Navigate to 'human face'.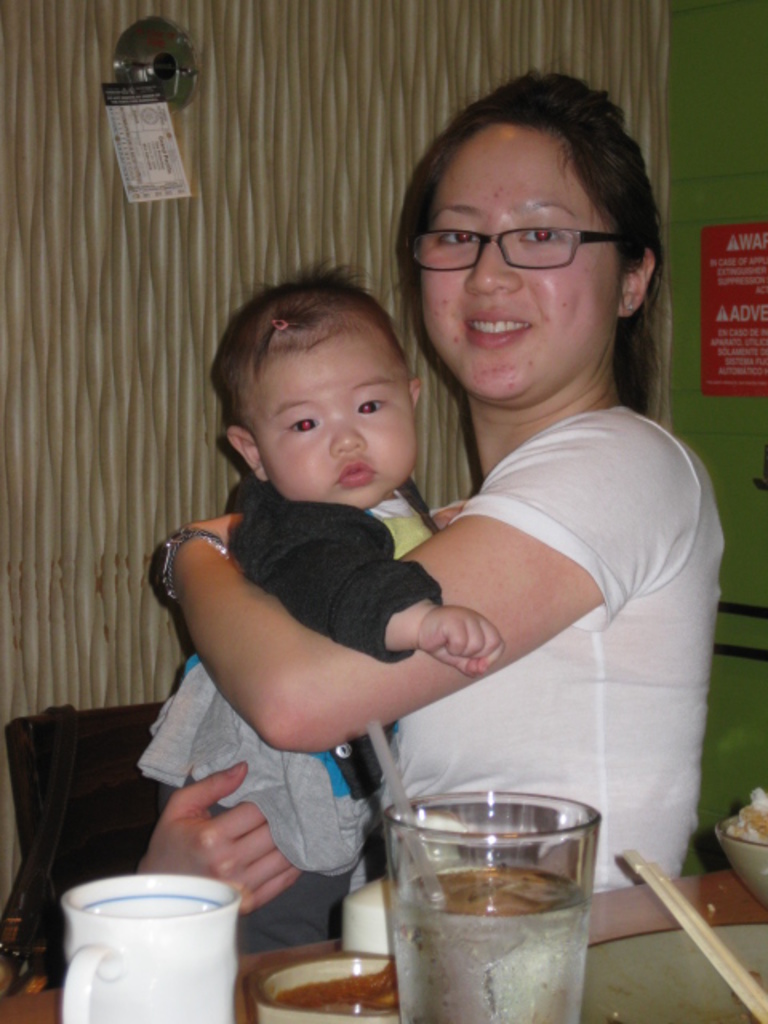
Navigation target: <region>413, 120, 618, 413</region>.
